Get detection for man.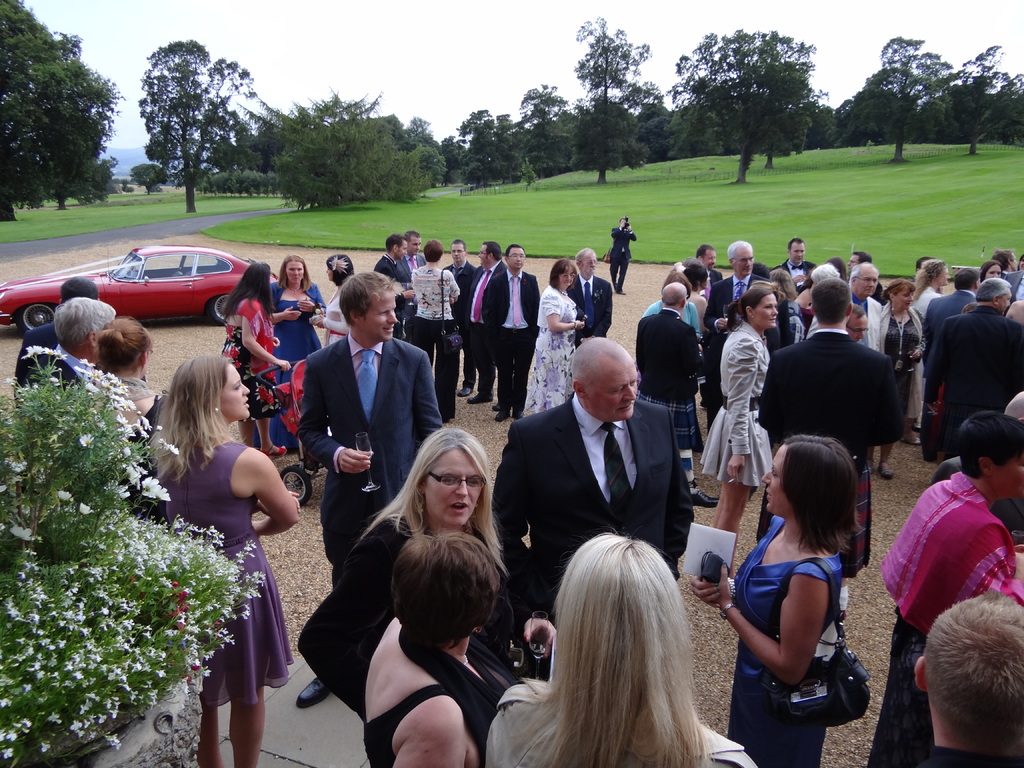
Detection: bbox=[47, 295, 118, 399].
